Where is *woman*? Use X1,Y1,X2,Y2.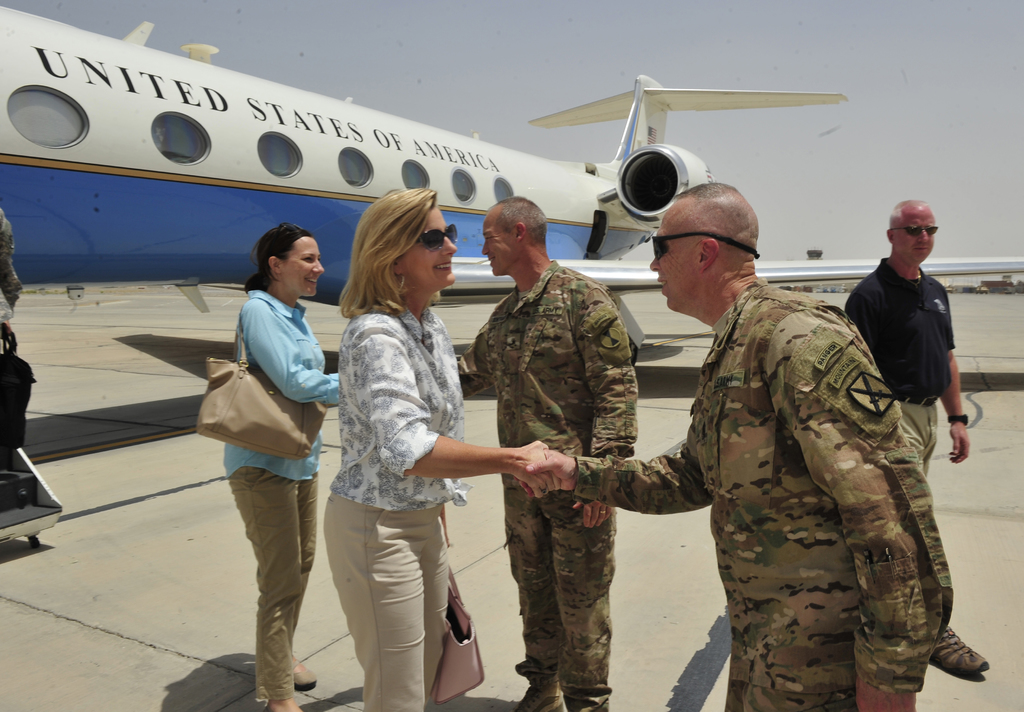
320,185,561,711.
